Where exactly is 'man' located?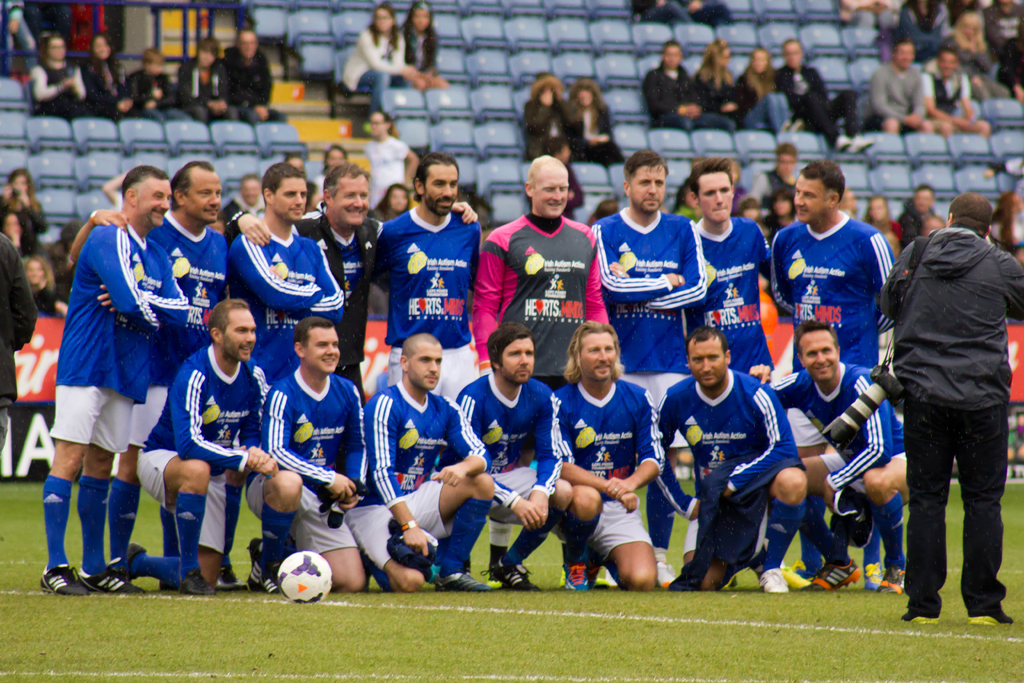
Its bounding box is 872:176:1018:636.
